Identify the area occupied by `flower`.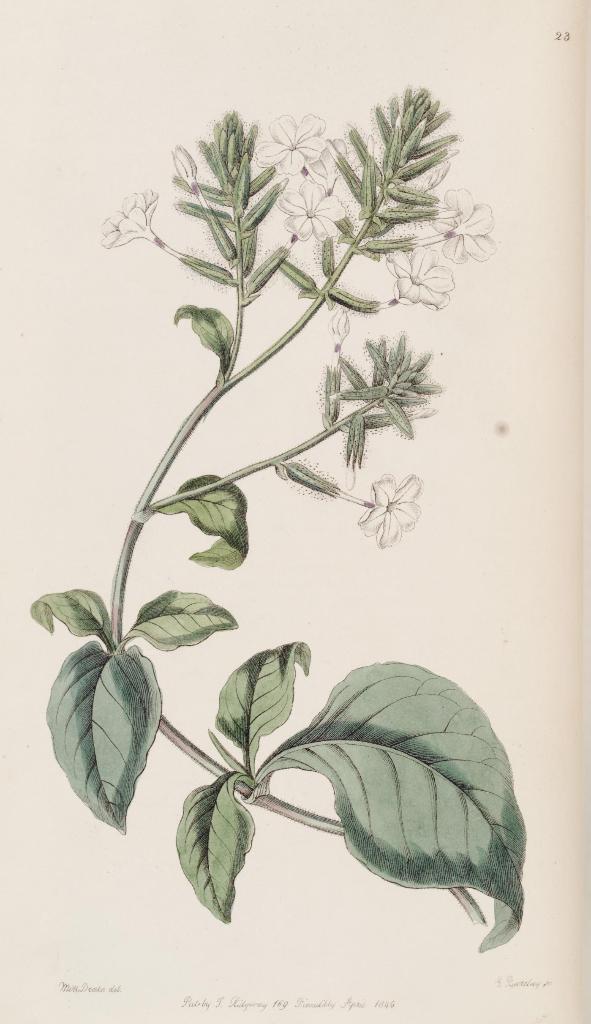
Area: 309, 137, 367, 182.
